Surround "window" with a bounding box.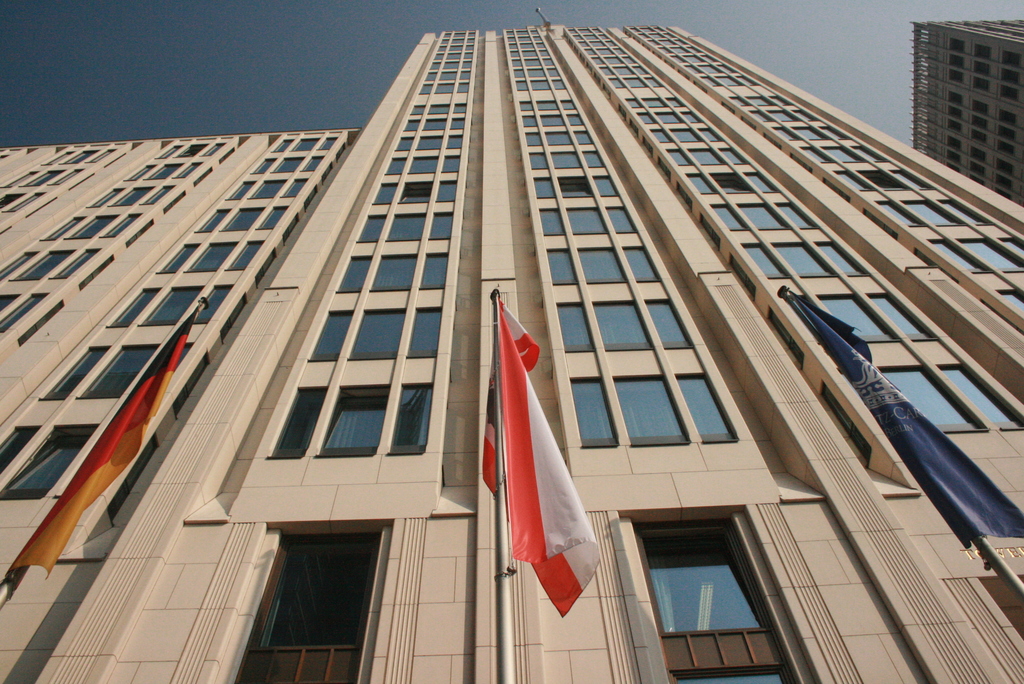
{"x1": 182, "y1": 138, "x2": 207, "y2": 163}.
